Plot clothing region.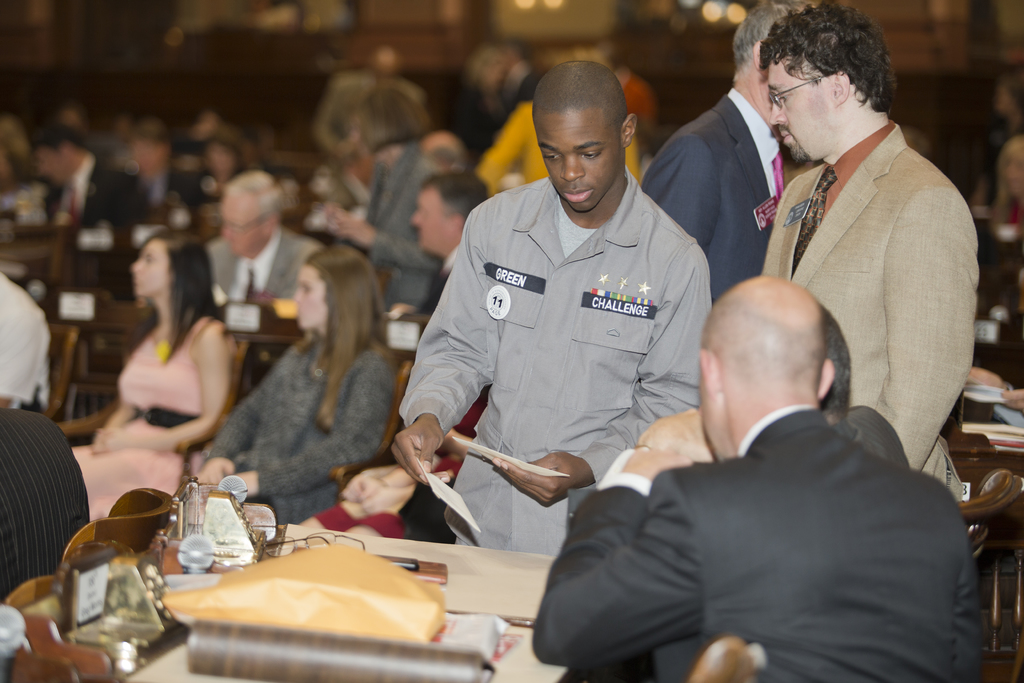
Plotted at left=763, top=117, right=982, bottom=493.
